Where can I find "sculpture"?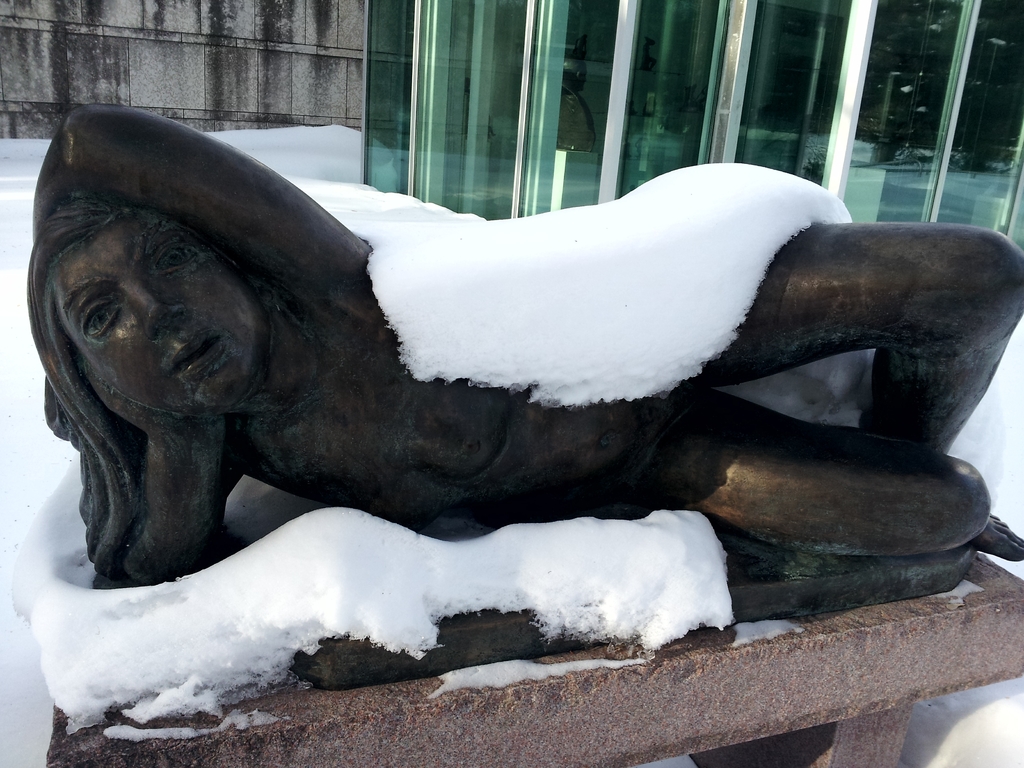
You can find it at bbox=[28, 99, 1021, 700].
